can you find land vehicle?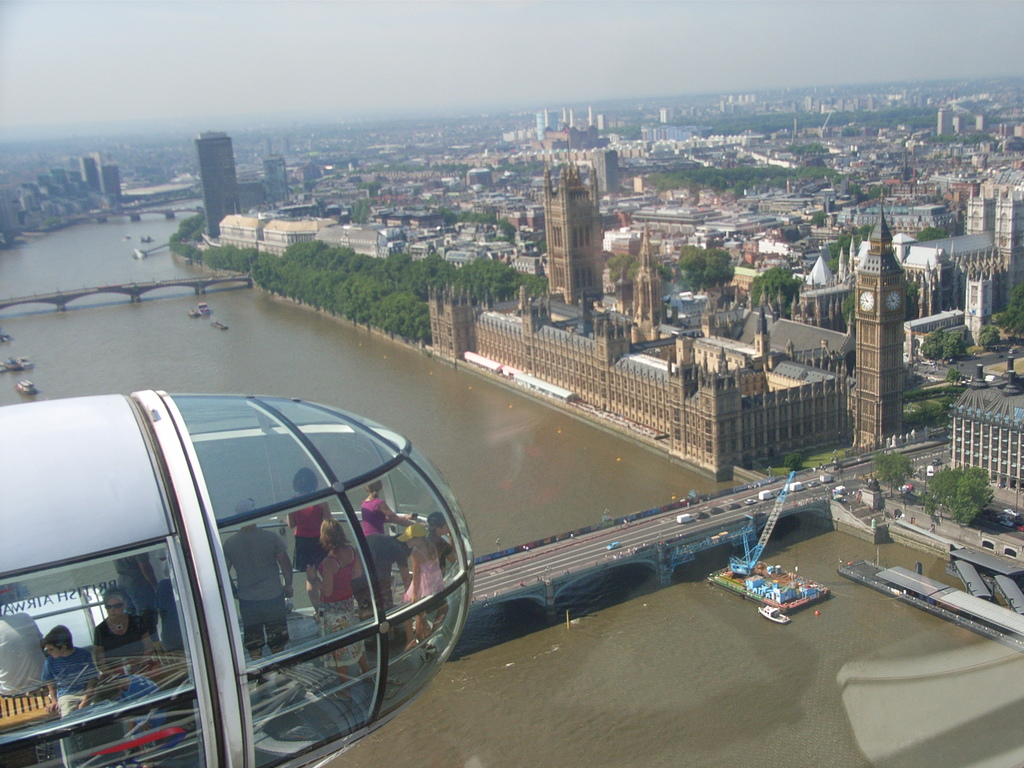
Yes, bounding box: select_region(998, 520, 1016, 529).
